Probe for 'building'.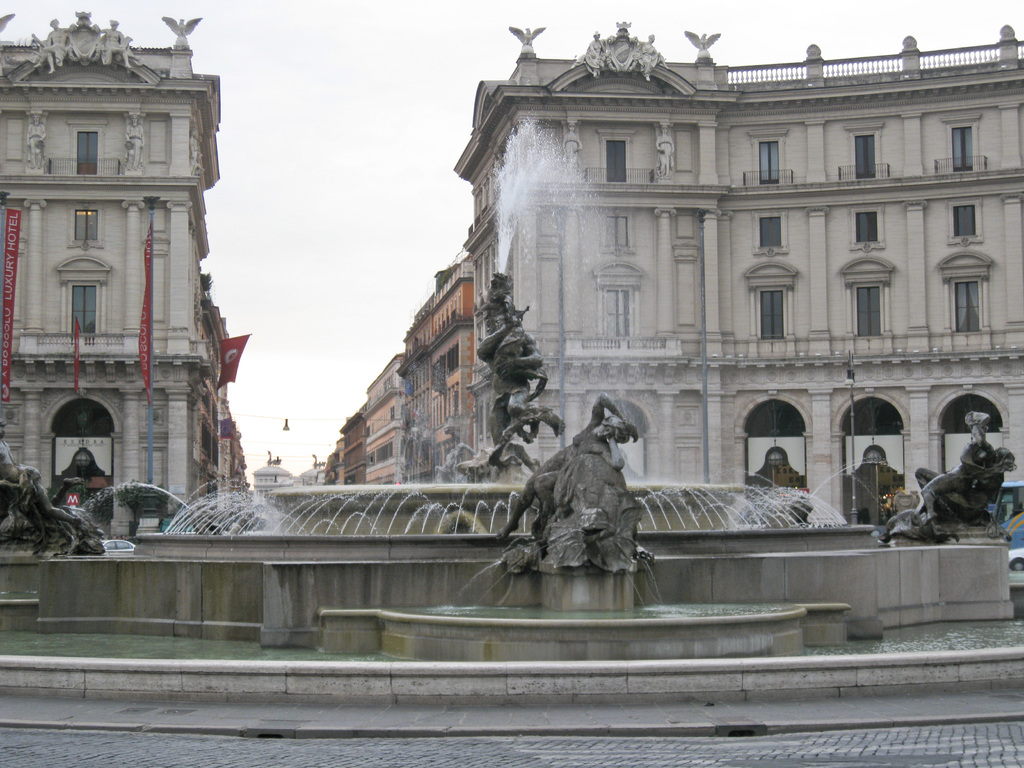
Probe result: box(252, 449, 294, 492).
